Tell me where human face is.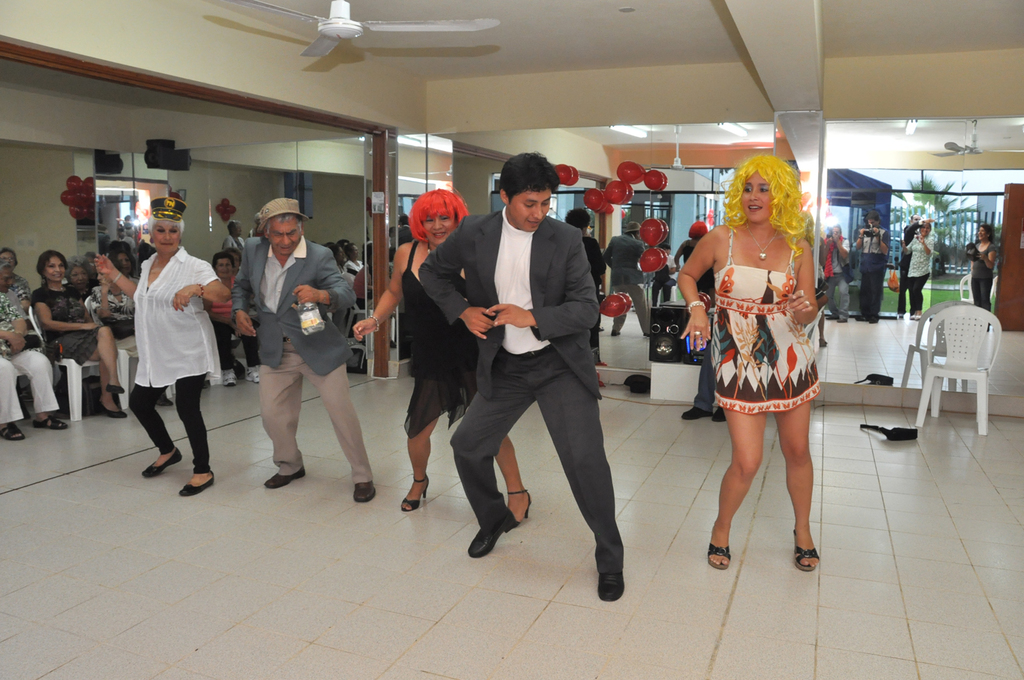
human face is at [920,225,929,237].
